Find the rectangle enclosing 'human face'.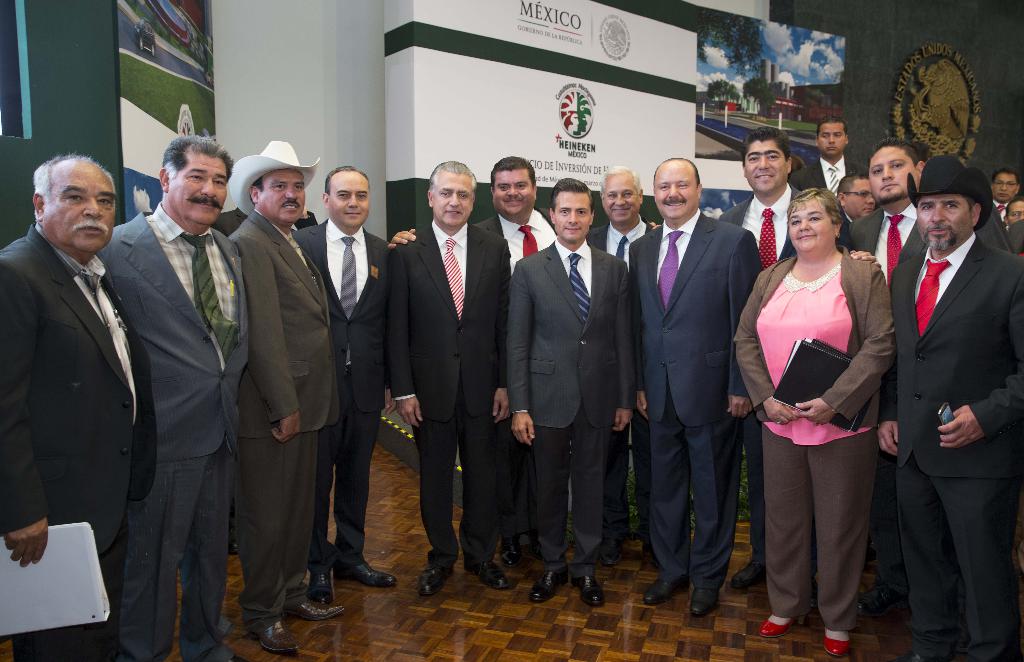
pyautogui.locateOnScreen(257, 166, 308, 223).
